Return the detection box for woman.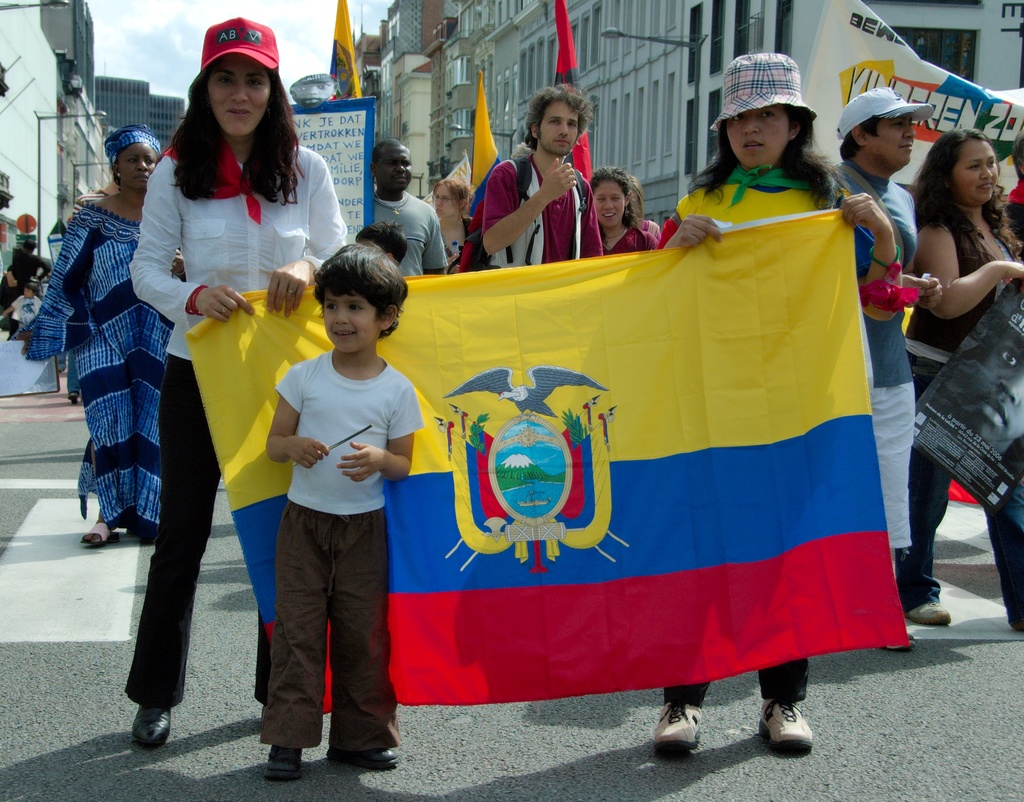
(128,12,354,752).
